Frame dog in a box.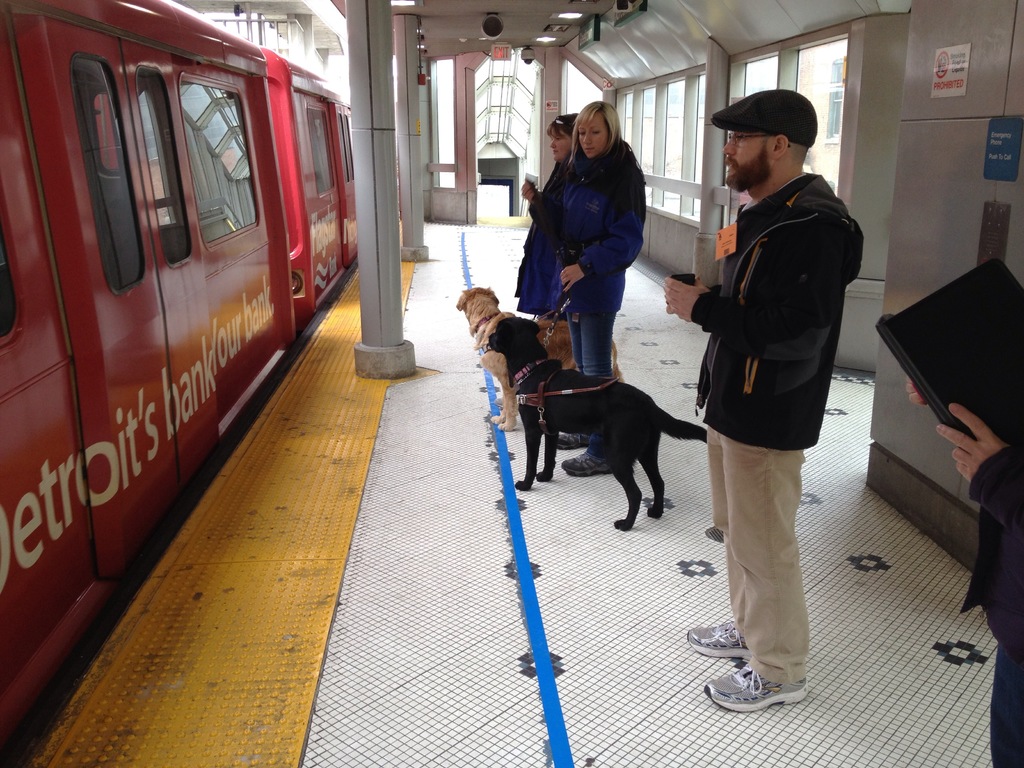
left=454, top=284, right=623, bottom=433.
